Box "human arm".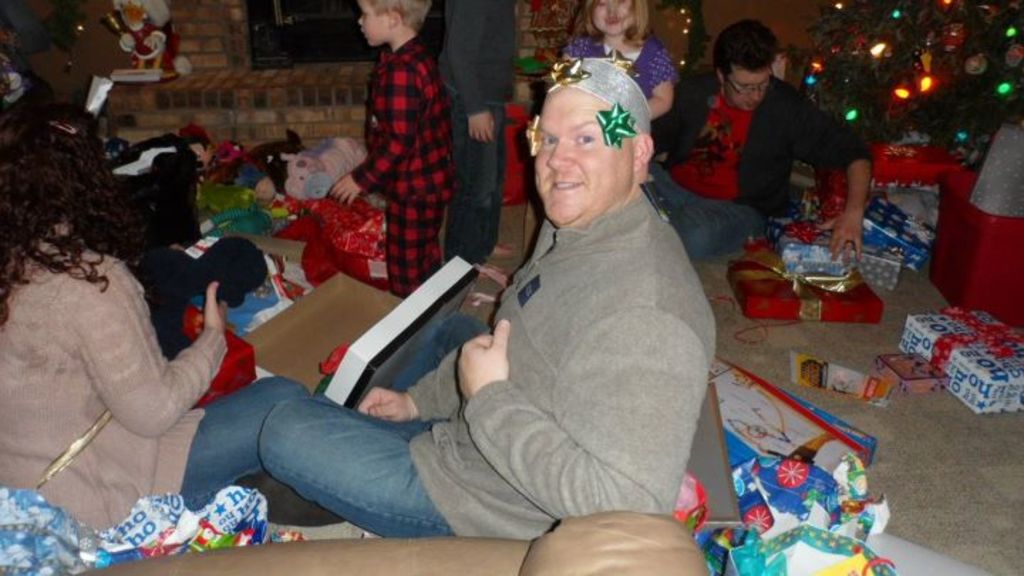
[447, 0, 495, 137].
